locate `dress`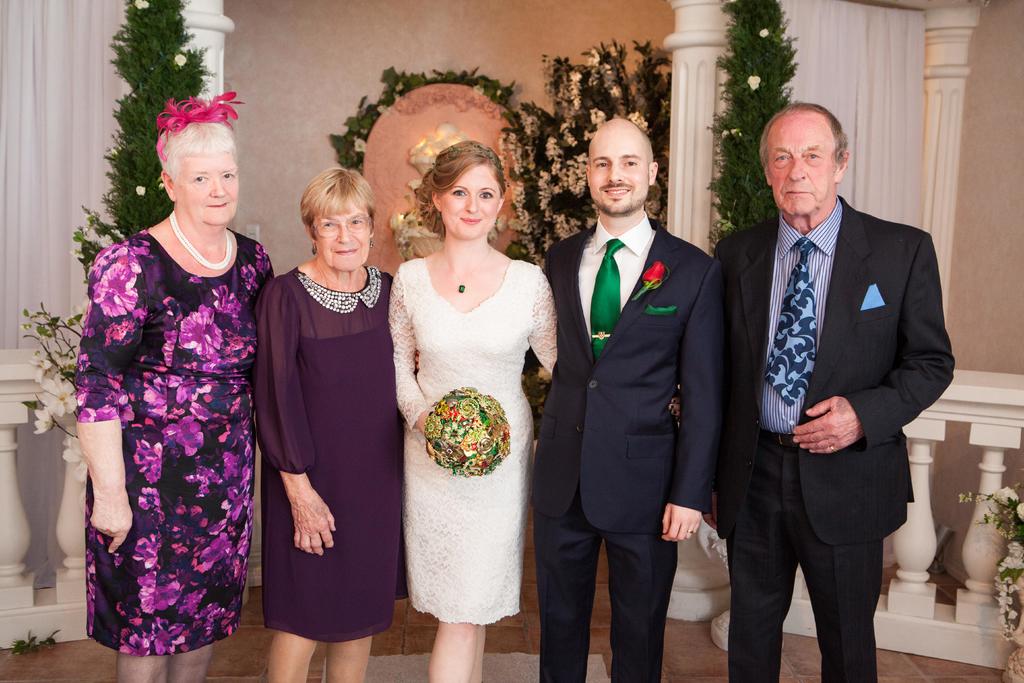
74/226/276/661
